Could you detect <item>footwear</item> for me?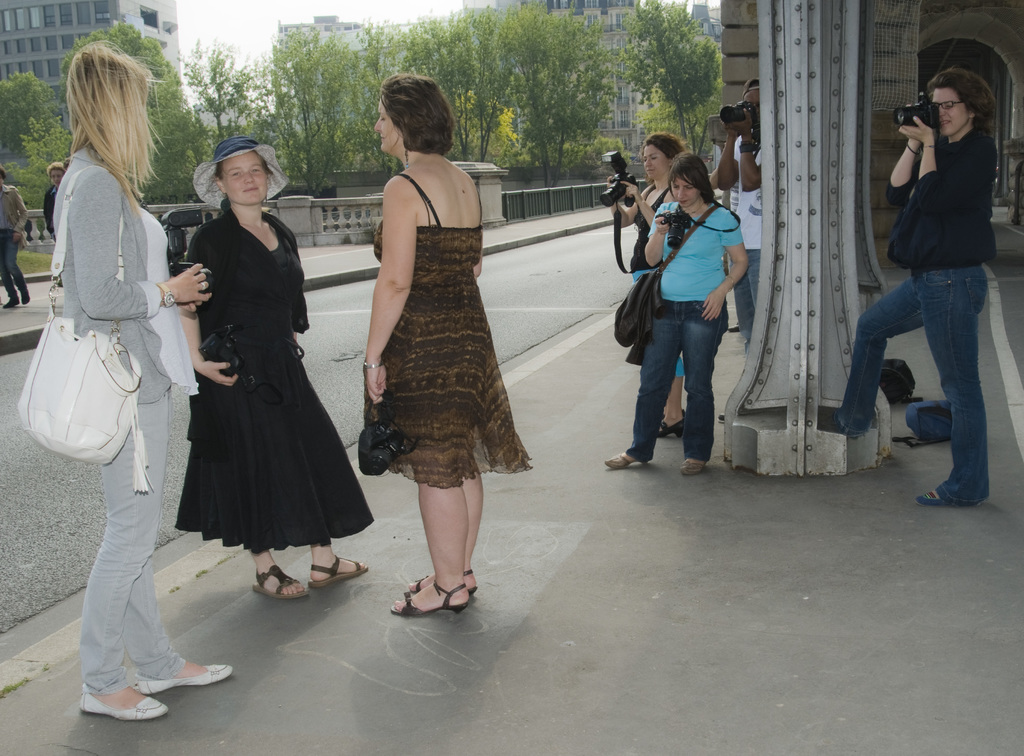
Detection result: select_region(817, 418, 858, 445).
